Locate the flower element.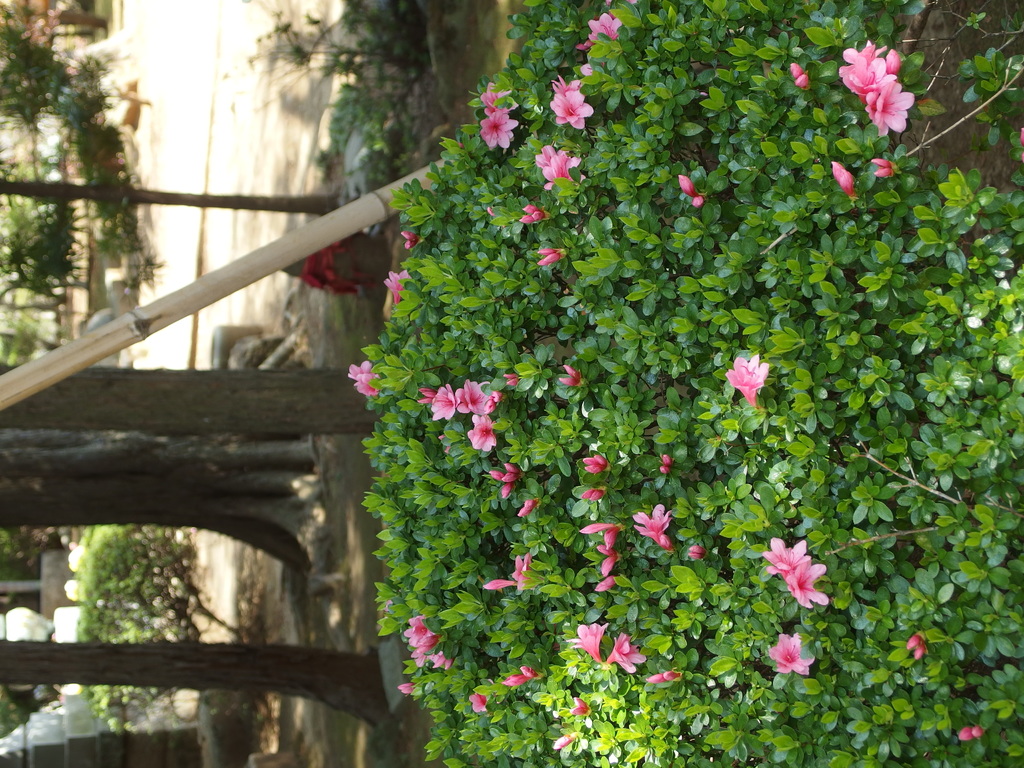
Element bbox: [415,383,504,452].
